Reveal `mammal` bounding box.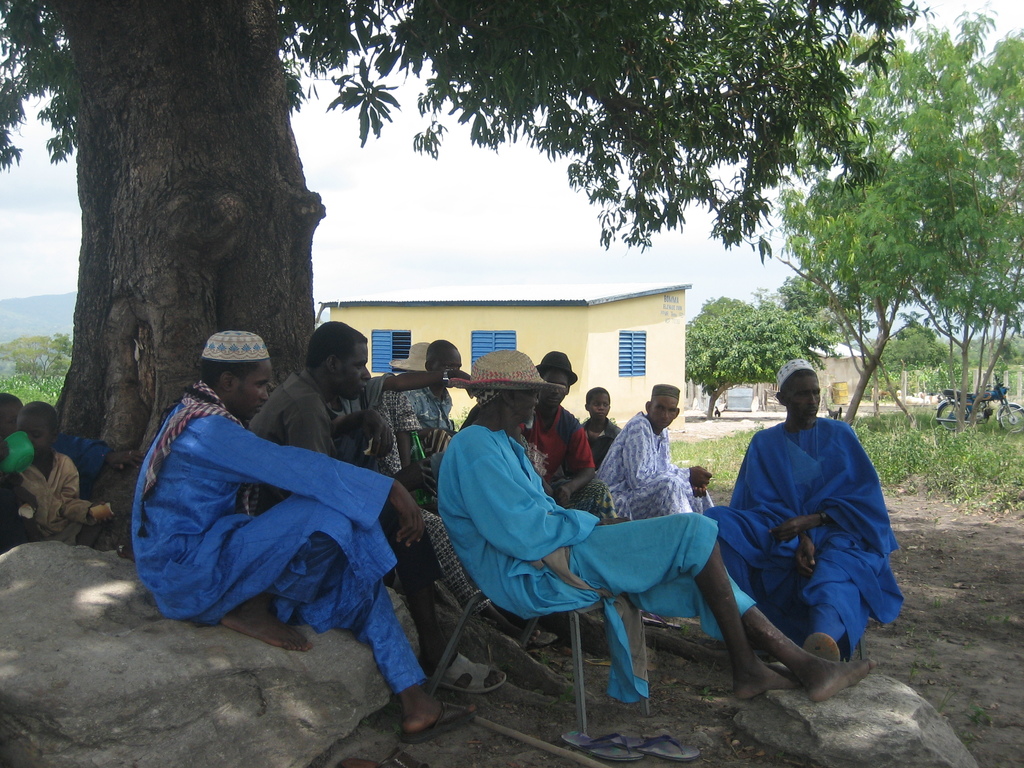
Revealed: bbox=[517, 350, 615, 518].
